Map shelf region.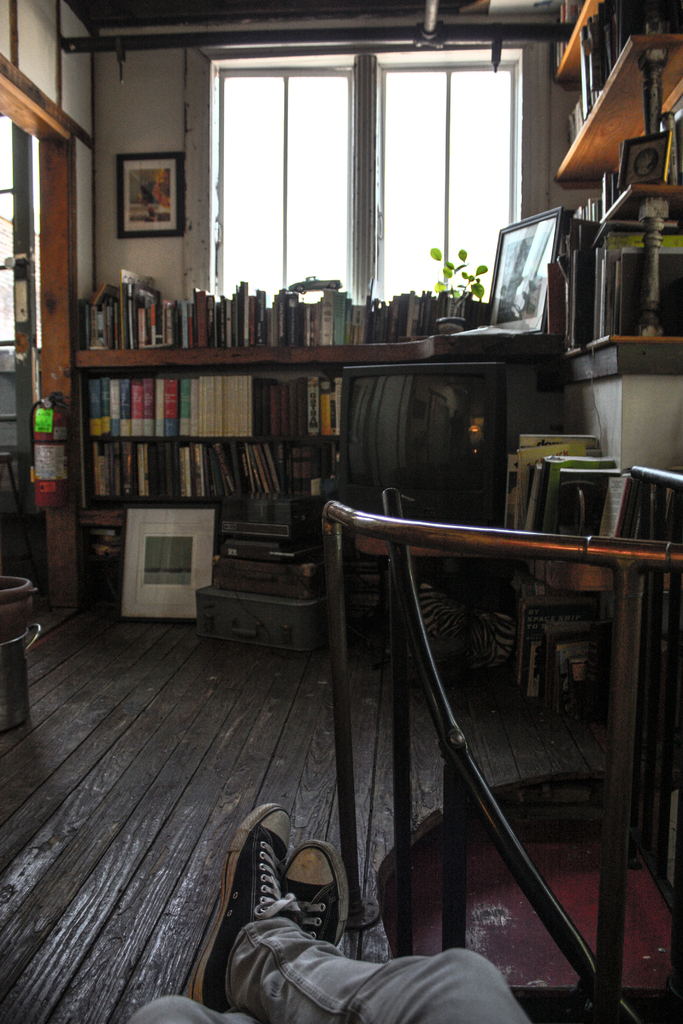
Mapped to box=[547, 0, 676, 540].
